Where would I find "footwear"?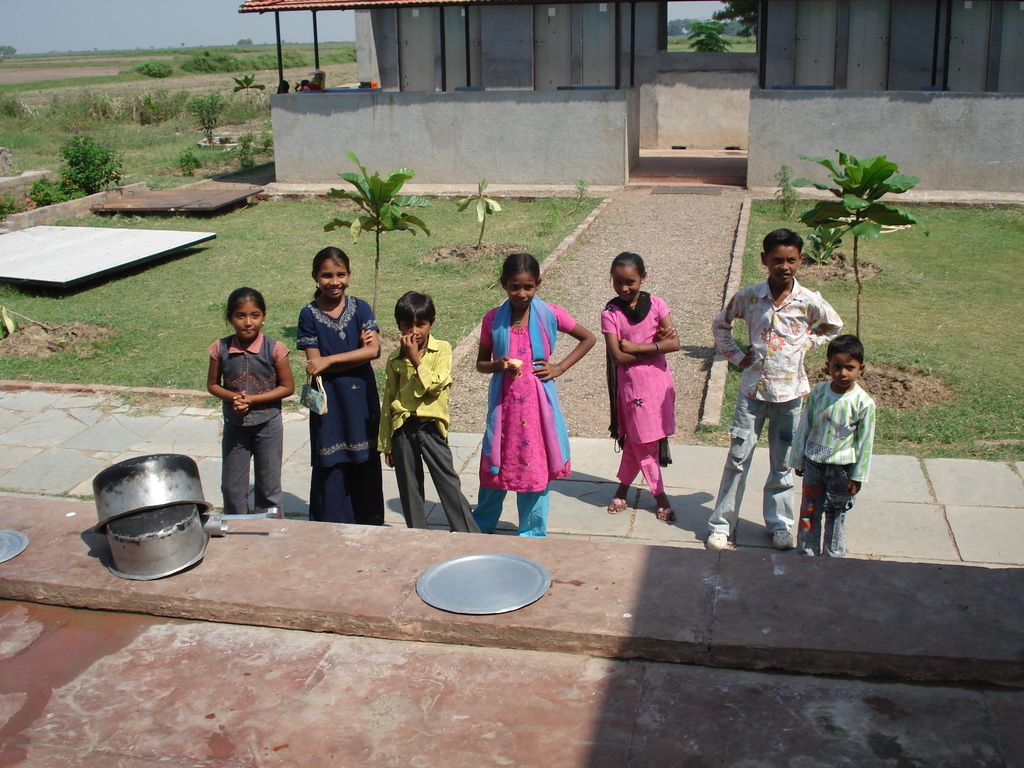
At select_region(659, 504, 676, 525).
